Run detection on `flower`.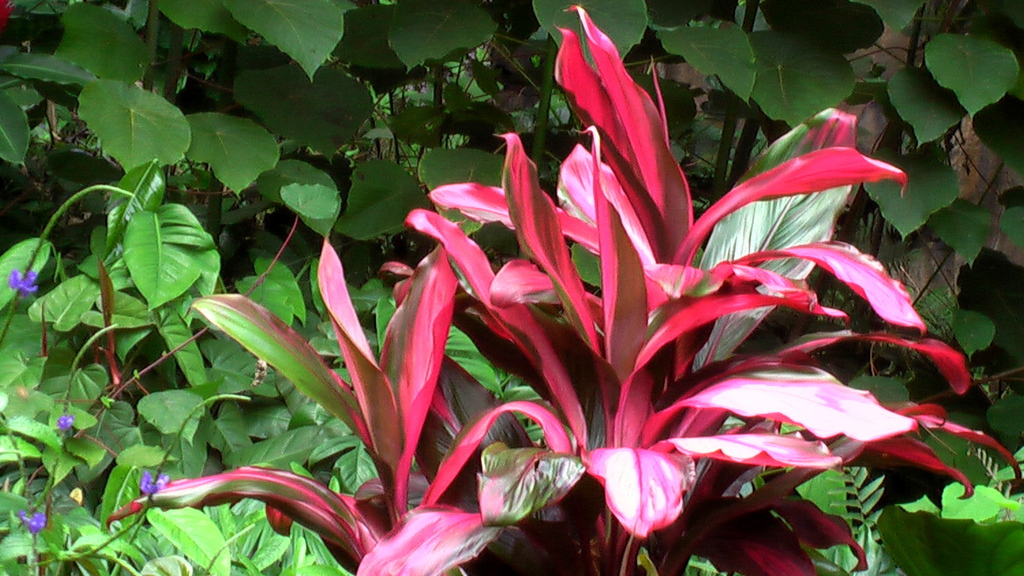
Result: [13, 511, 59, 536].
